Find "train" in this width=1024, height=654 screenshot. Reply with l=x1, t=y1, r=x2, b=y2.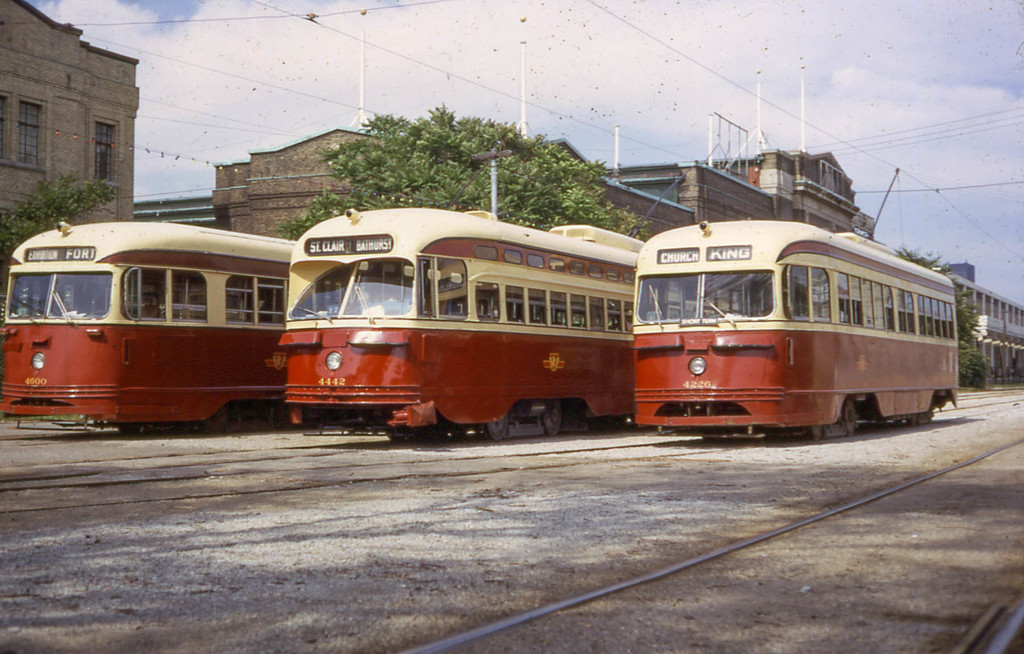
l=0, t=222, r=297, b=433.
